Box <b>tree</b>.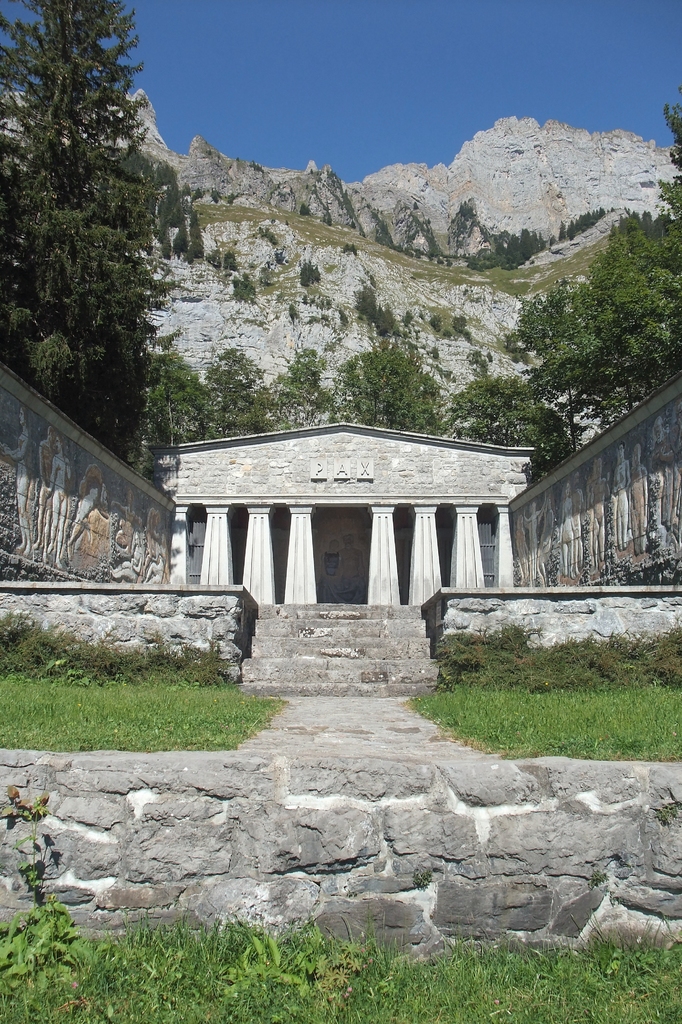
{"left": 153, "top": 182, "right": 209, "bottom": 266}.
